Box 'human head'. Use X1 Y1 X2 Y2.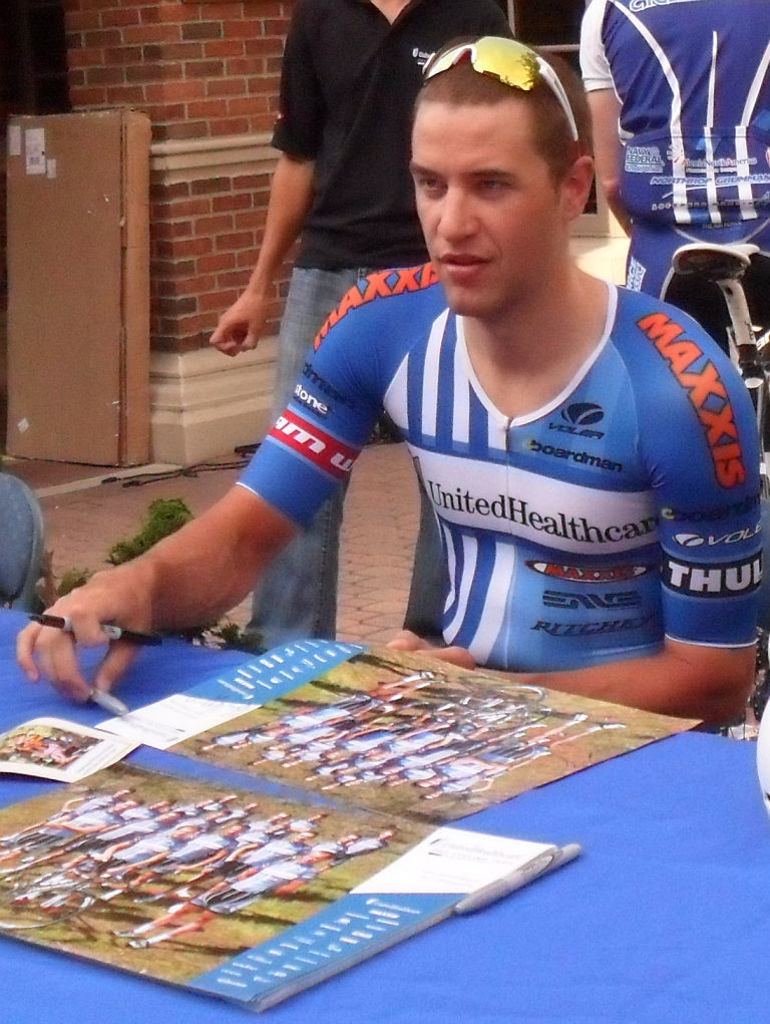
386 31 610 303.
